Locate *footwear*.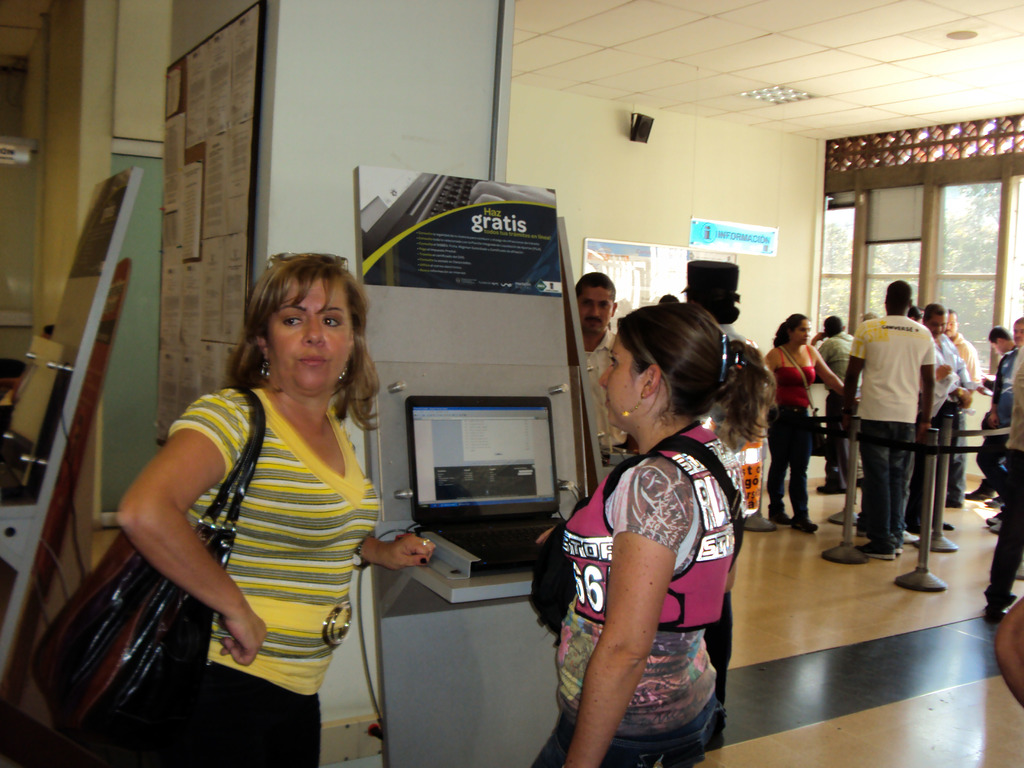
Bounding box: bbox(852, 543, 895, 559).
